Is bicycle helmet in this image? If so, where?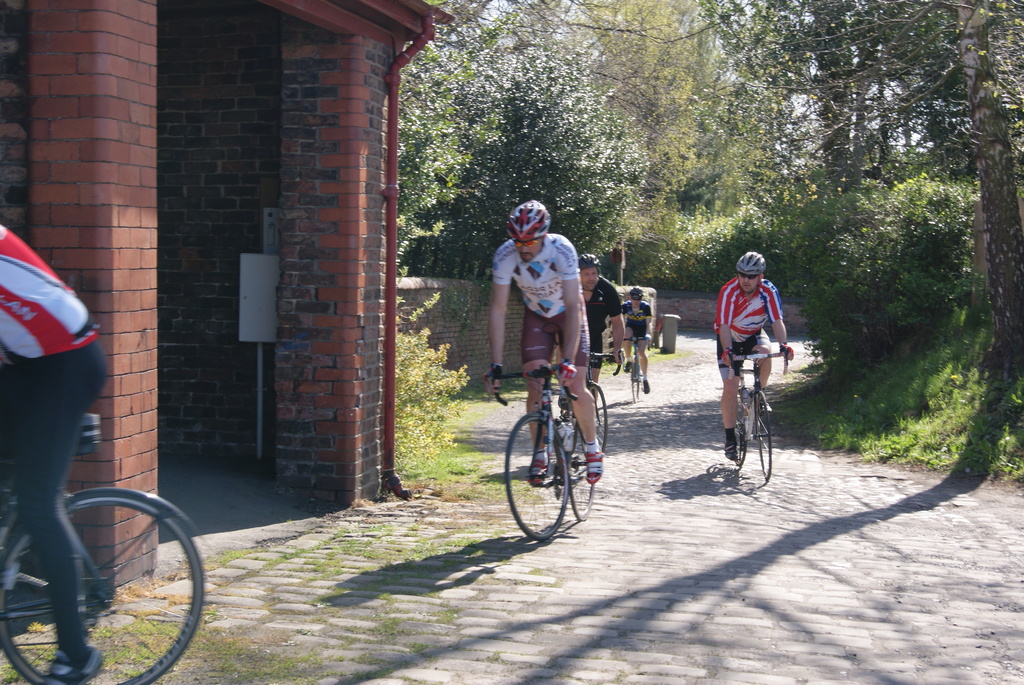
Yes, at bbox=(516, 196, 552, 244).
